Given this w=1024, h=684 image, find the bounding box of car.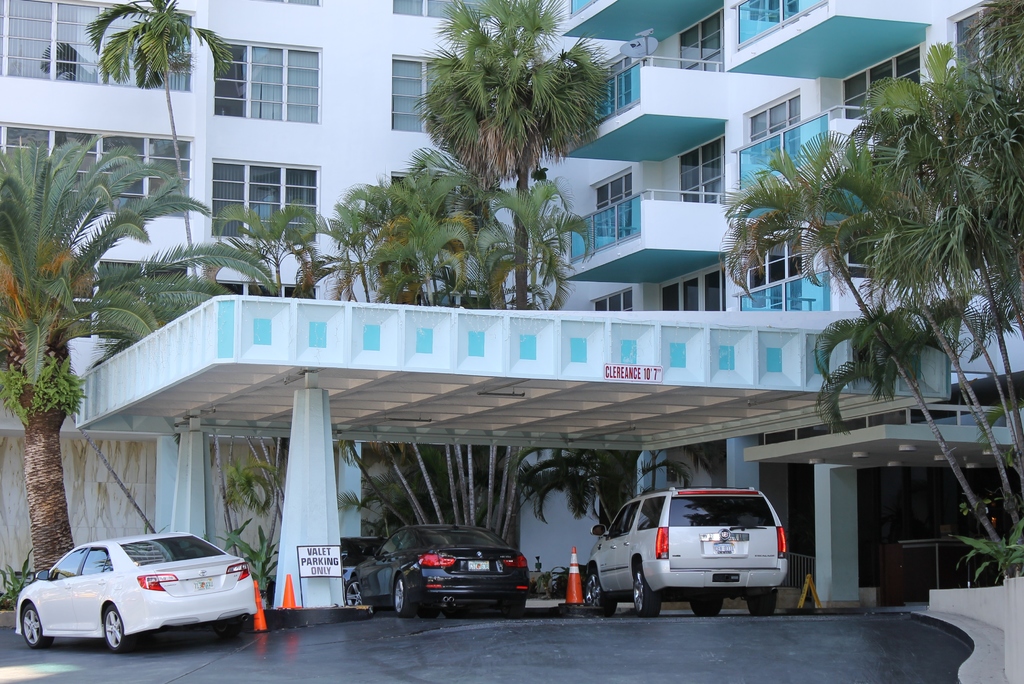
box=[13, 530, 255, 649].
